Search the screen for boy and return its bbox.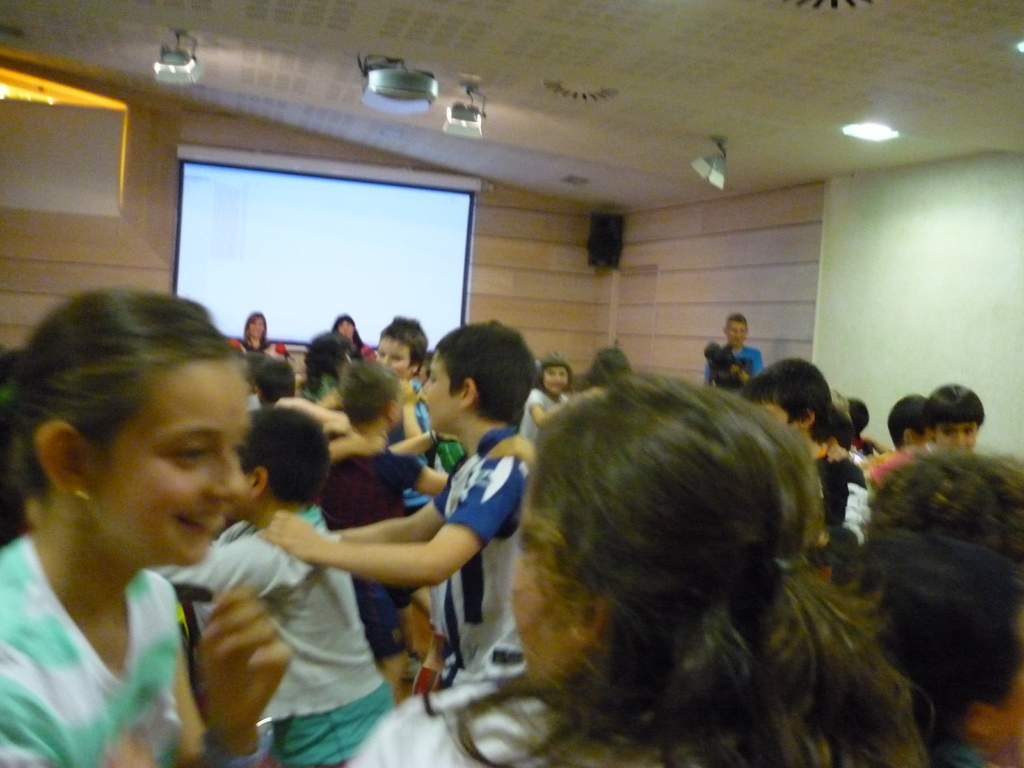
Found: bbox=(263, 321, 531, 675).
